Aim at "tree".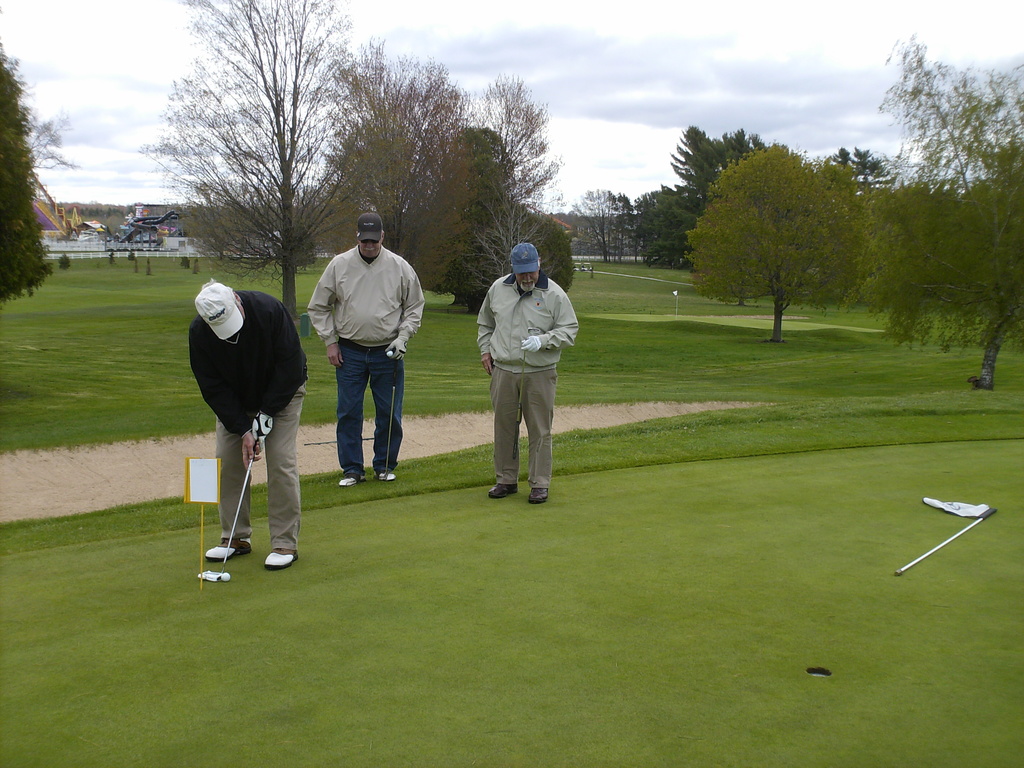
Aimed at l=614, t=182, r=687, b=262.
